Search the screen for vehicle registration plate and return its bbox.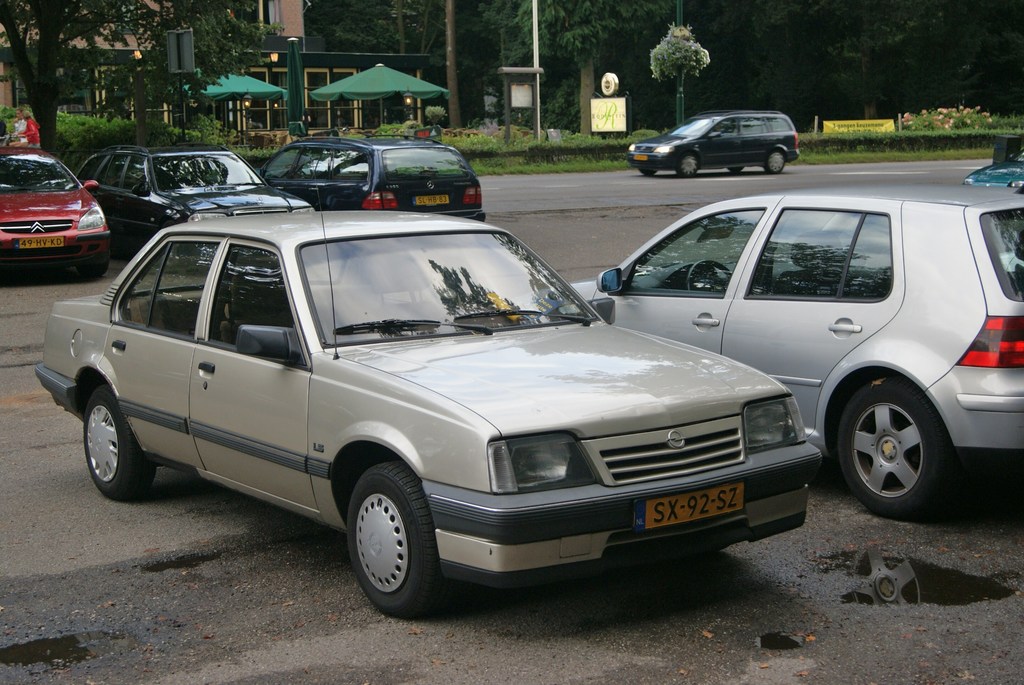
Found: rect(634, 482, 743, 538).
